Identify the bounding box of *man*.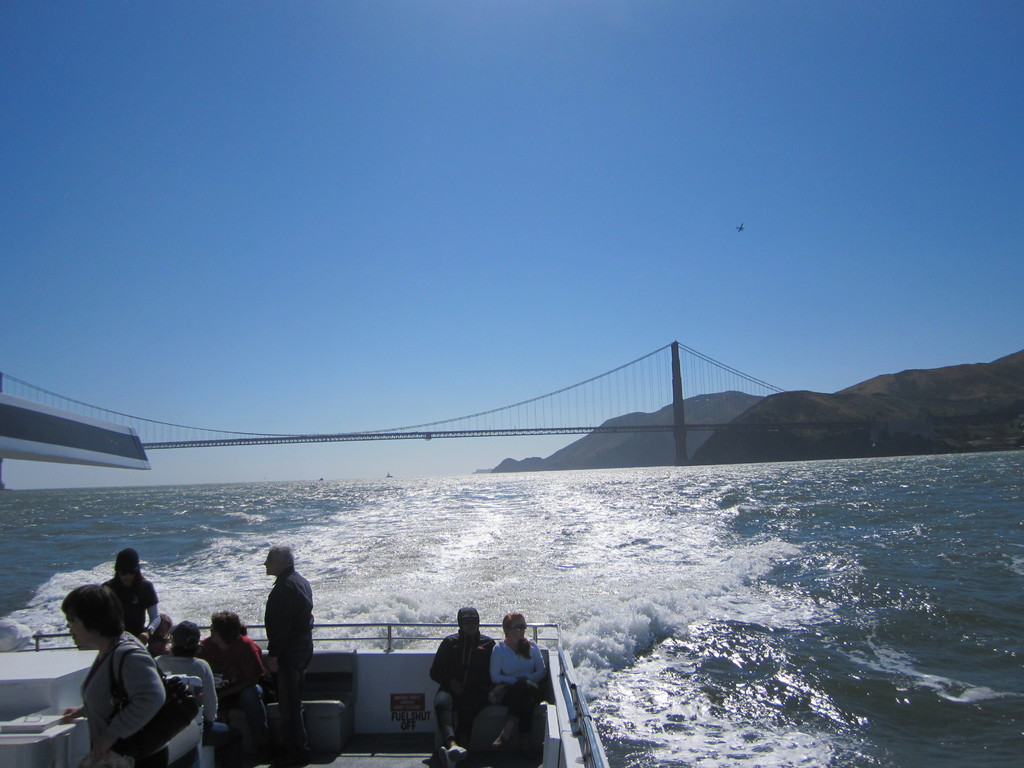
263 545 314 767.
